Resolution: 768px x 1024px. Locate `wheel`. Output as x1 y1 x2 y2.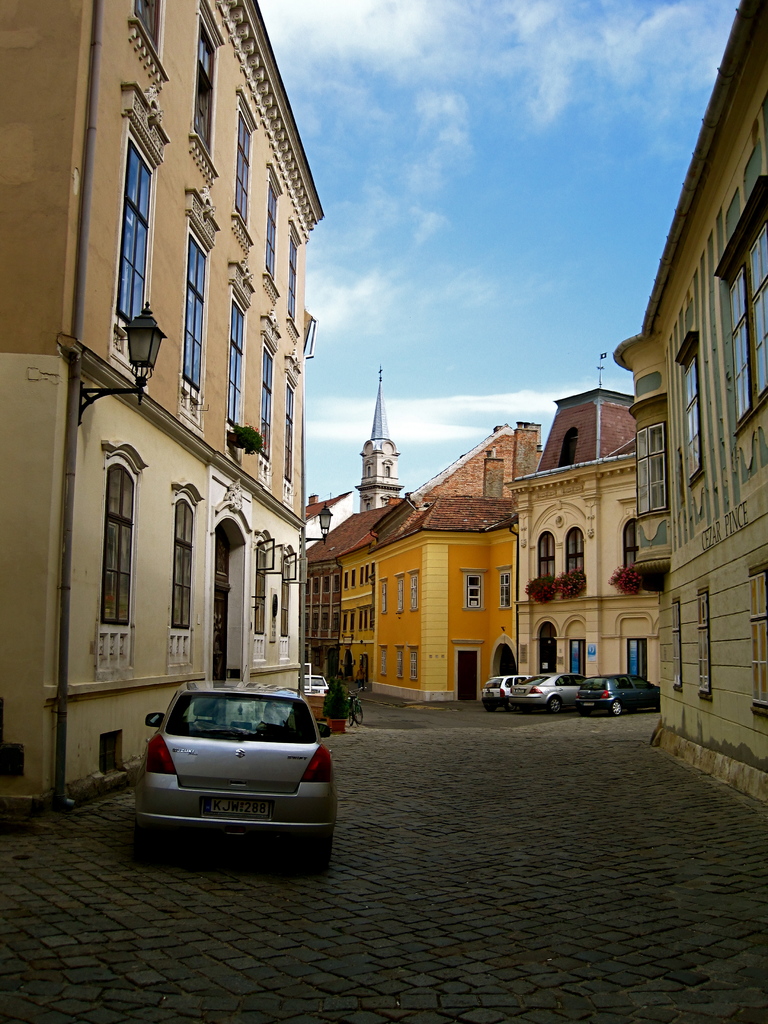
343 711 355 728.
